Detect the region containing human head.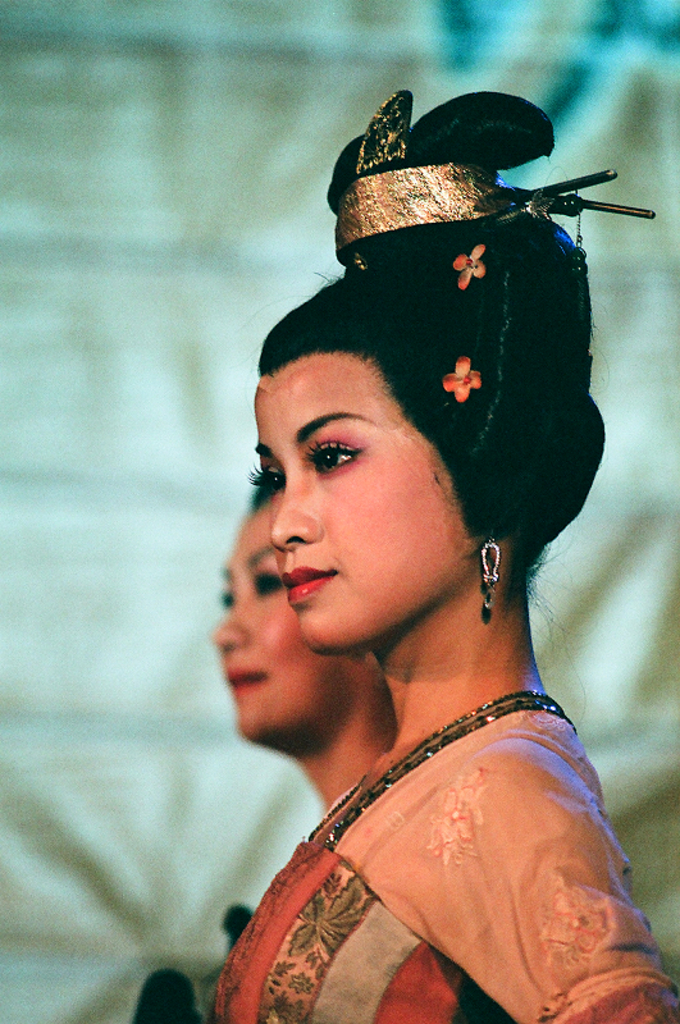
l=206, t=493, r=382, b=746.
